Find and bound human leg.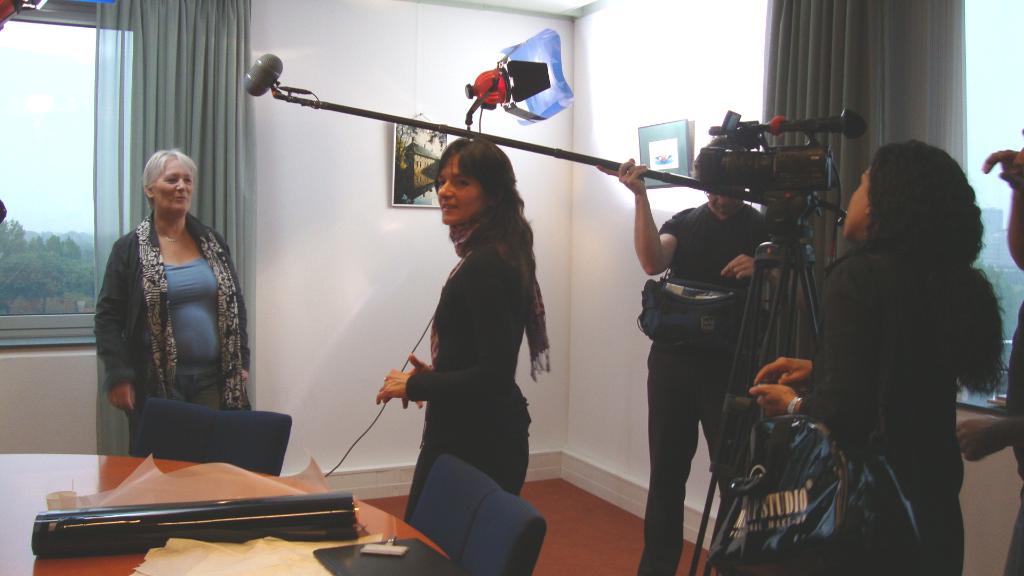
Bound: [x1=403, y1=417, x2=449, y2=523].
